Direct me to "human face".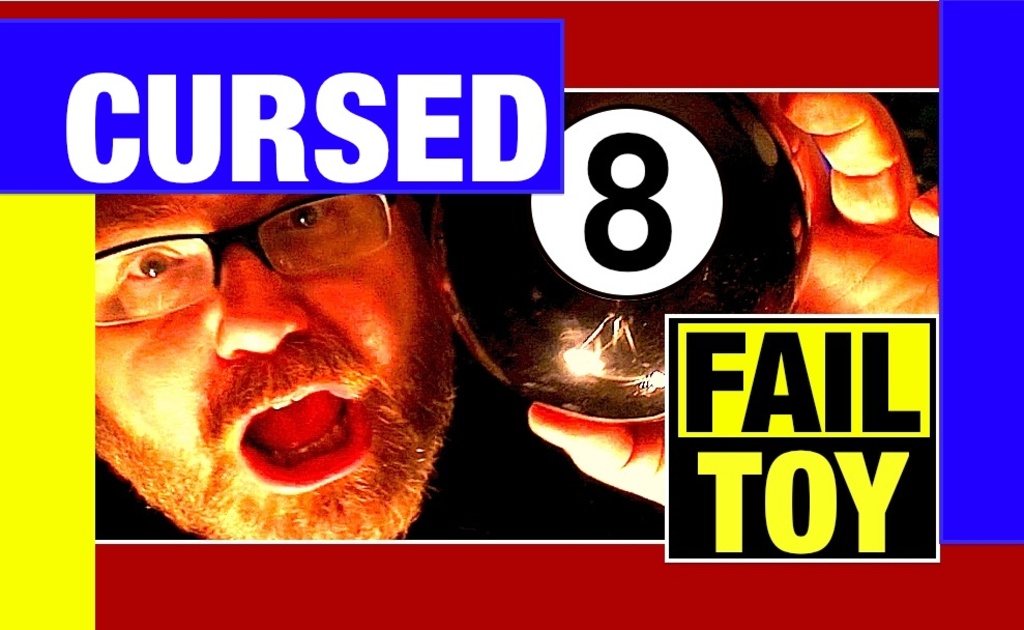
Direction: pyautogui.locateOnScreen(45, 167, 487, 542).
